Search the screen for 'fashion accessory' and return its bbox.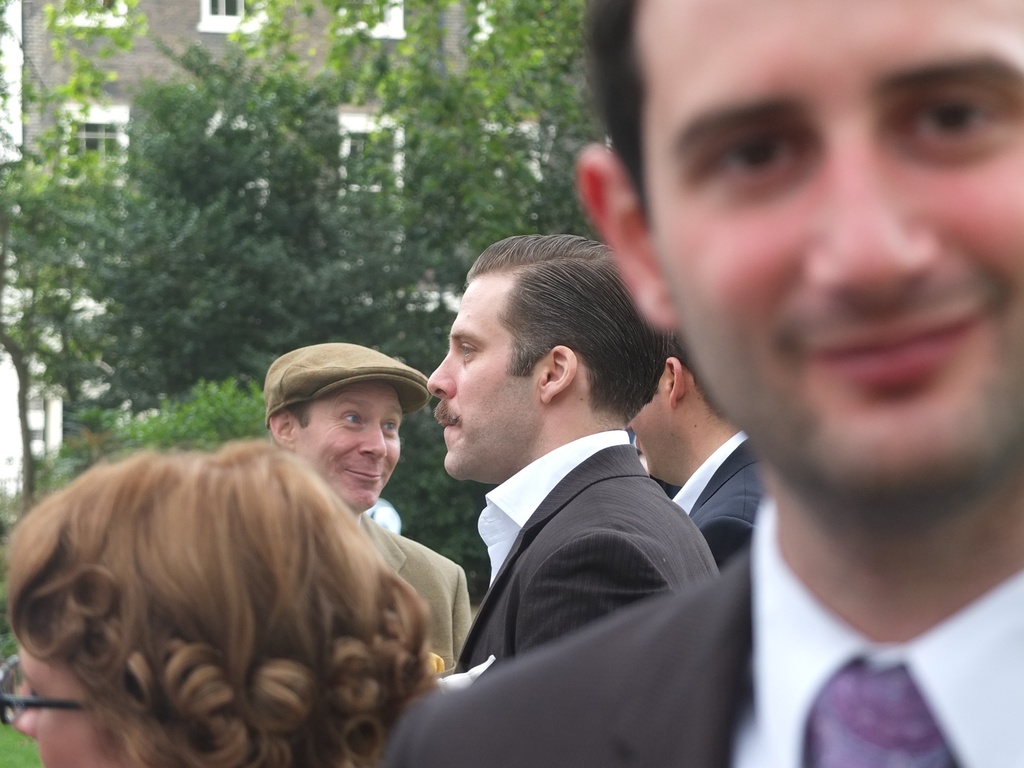
Found: x1=783, y1=650, x2=964, y2=767.
